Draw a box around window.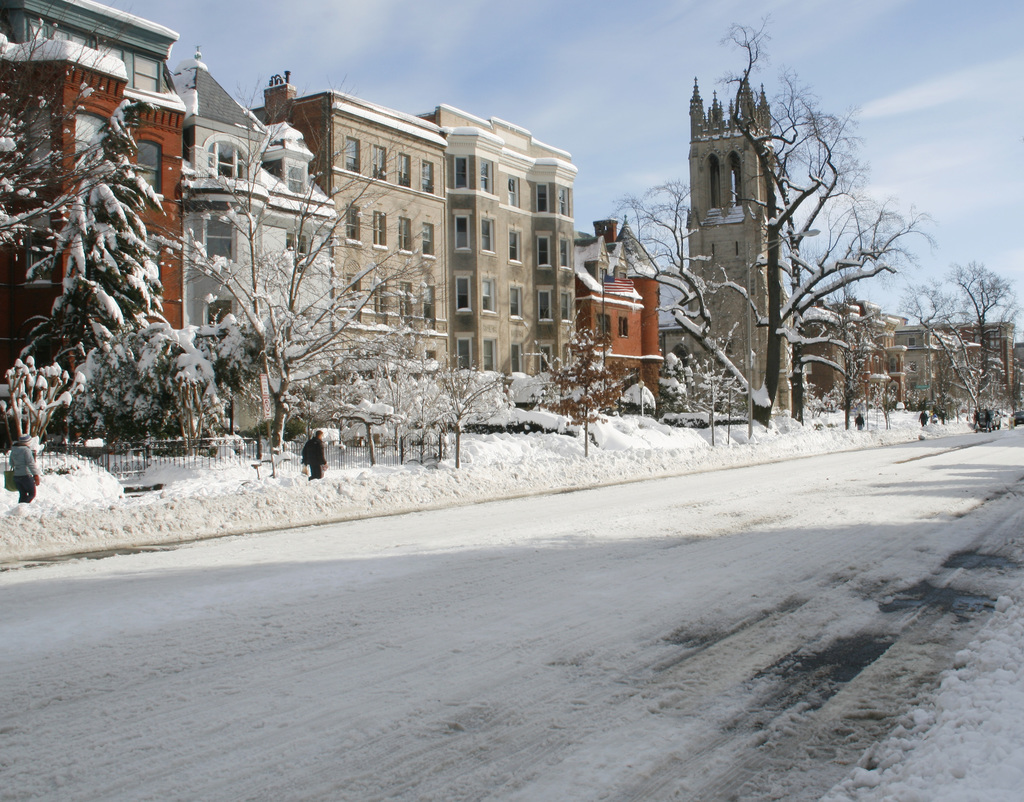
x1=349 y1=204 x2=361 y2=242.
